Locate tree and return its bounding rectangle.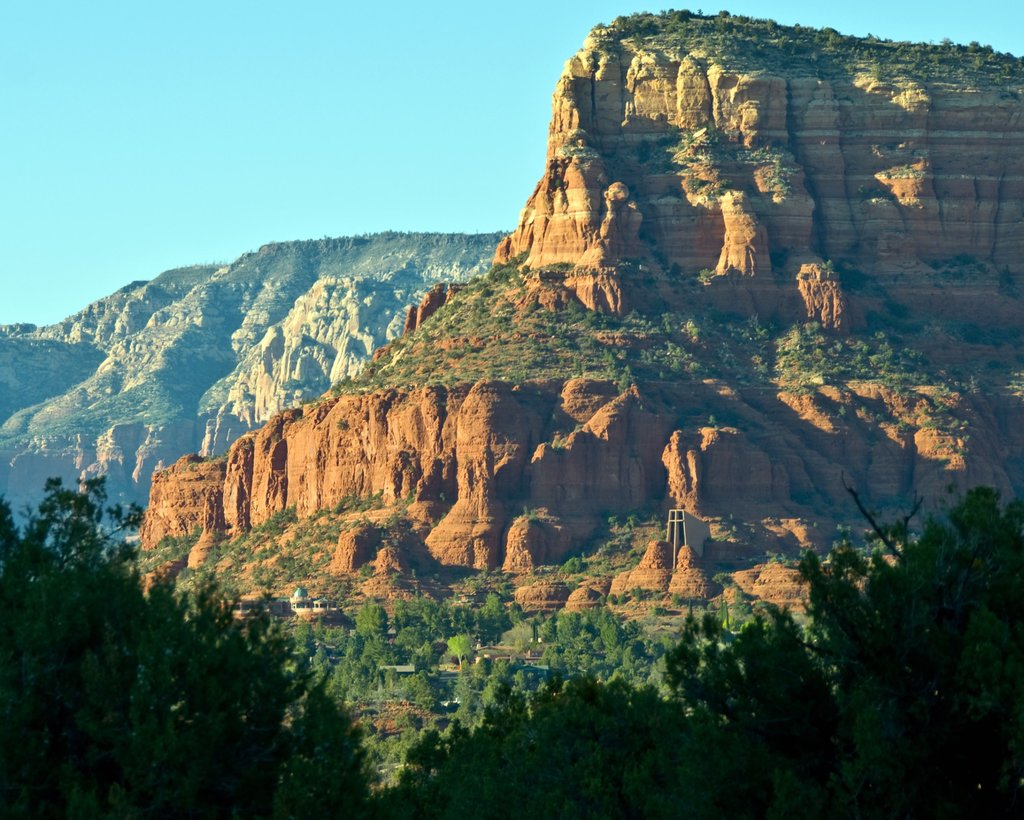
[left=390, top=661, right=746, bottom=819].
